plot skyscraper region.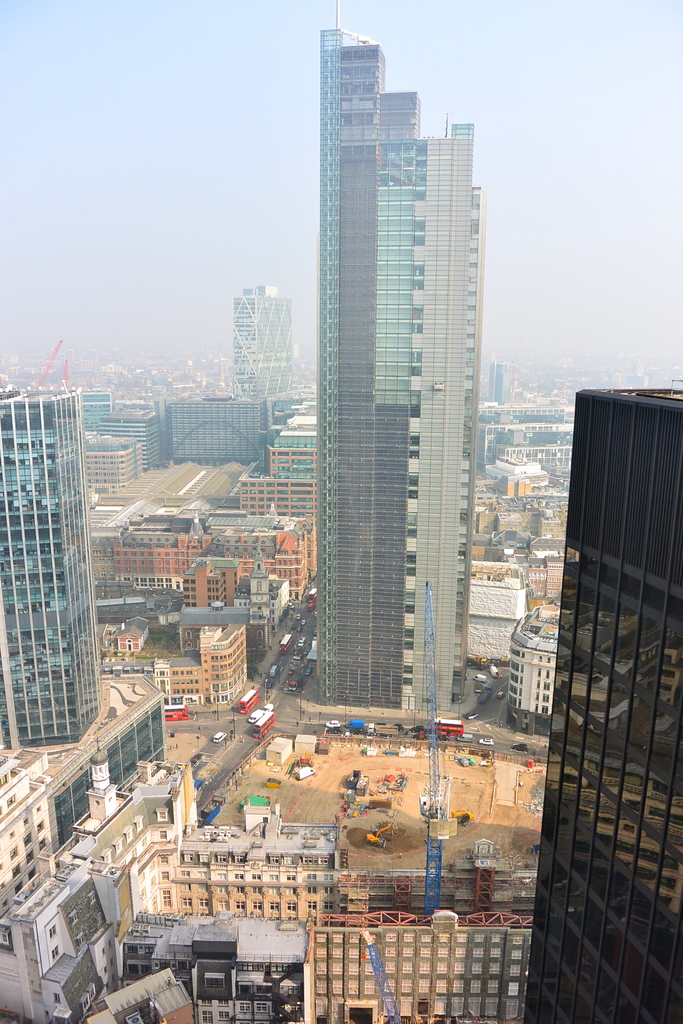
Plotted at left=3, top=333, right=110, bottom=772.
